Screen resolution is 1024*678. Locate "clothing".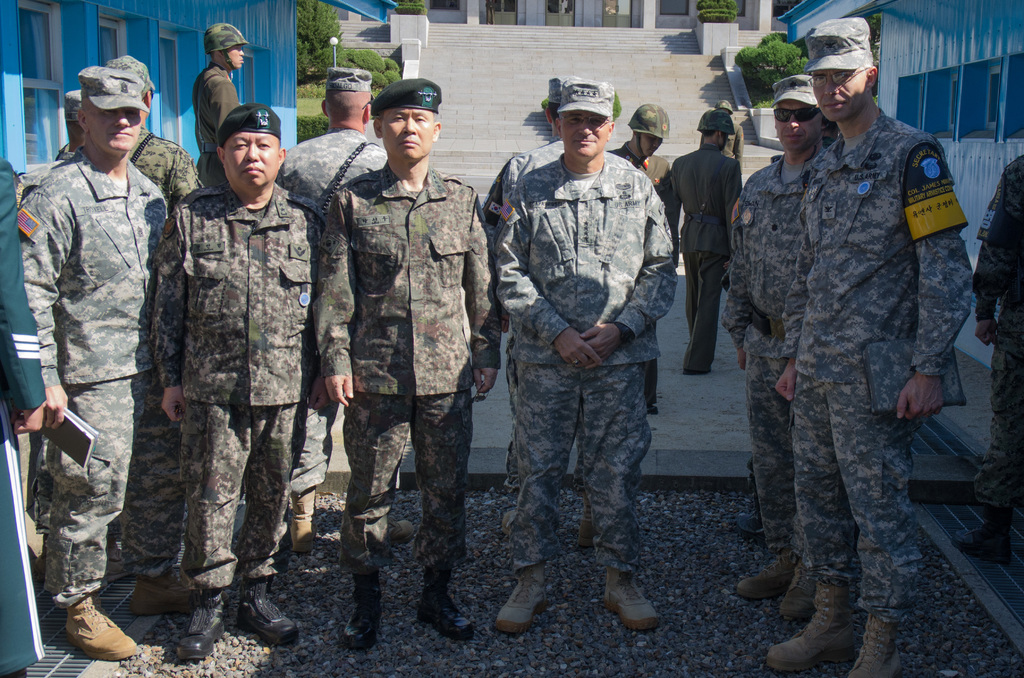
select_region(24, 83, 207, 622).
